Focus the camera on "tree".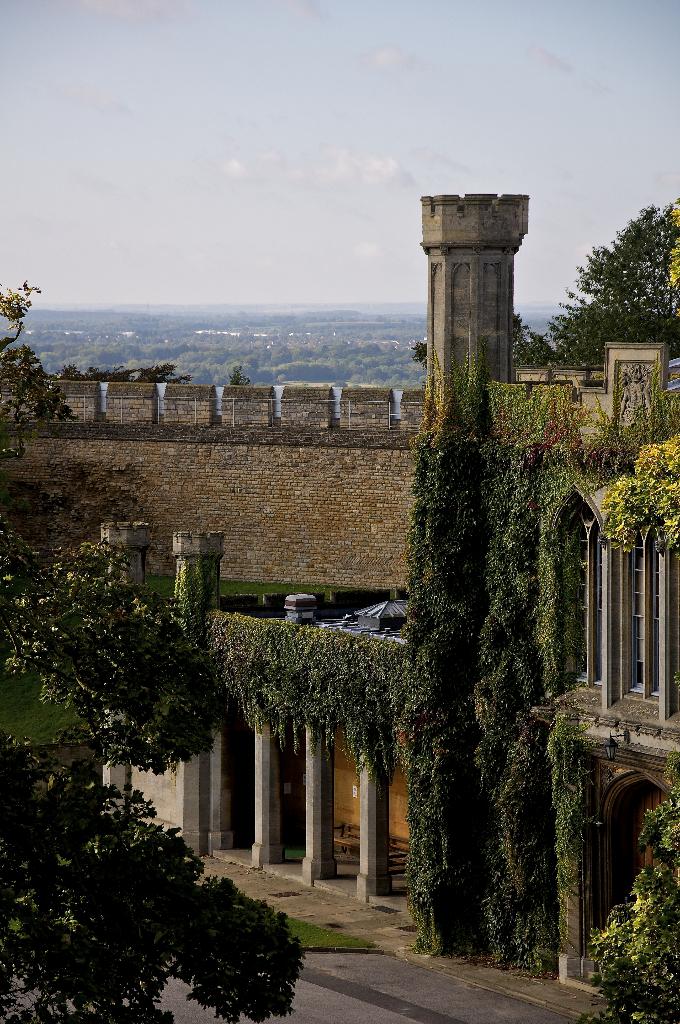
Focus region: BBox(0, 285, 308, 1023).
